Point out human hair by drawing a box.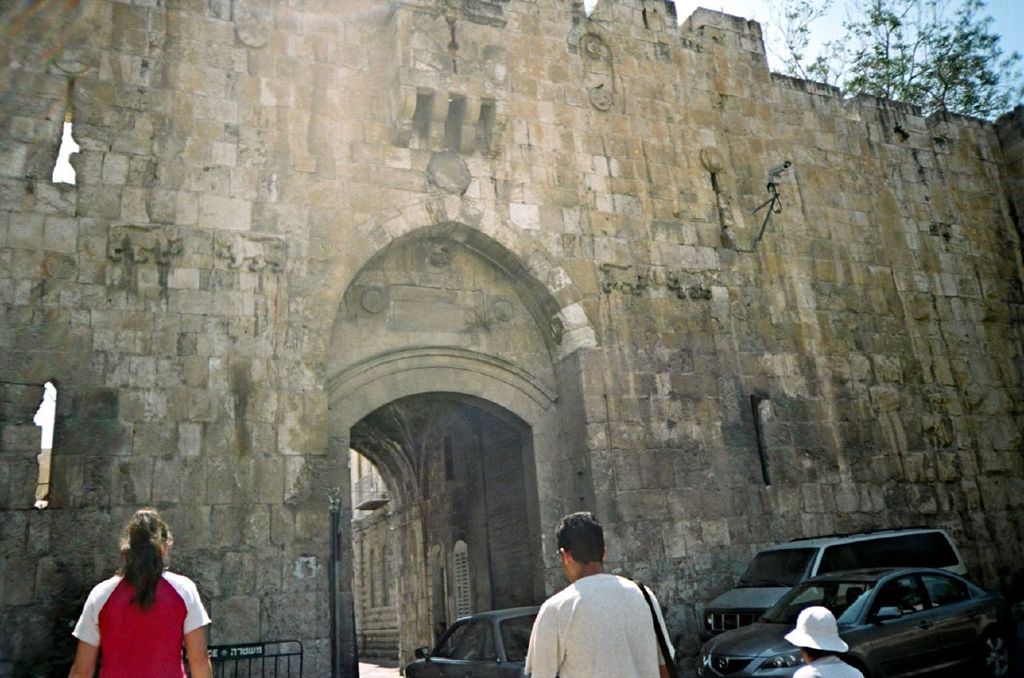
pyautogui.locateOnScreen(799, 647, 834, 660).
